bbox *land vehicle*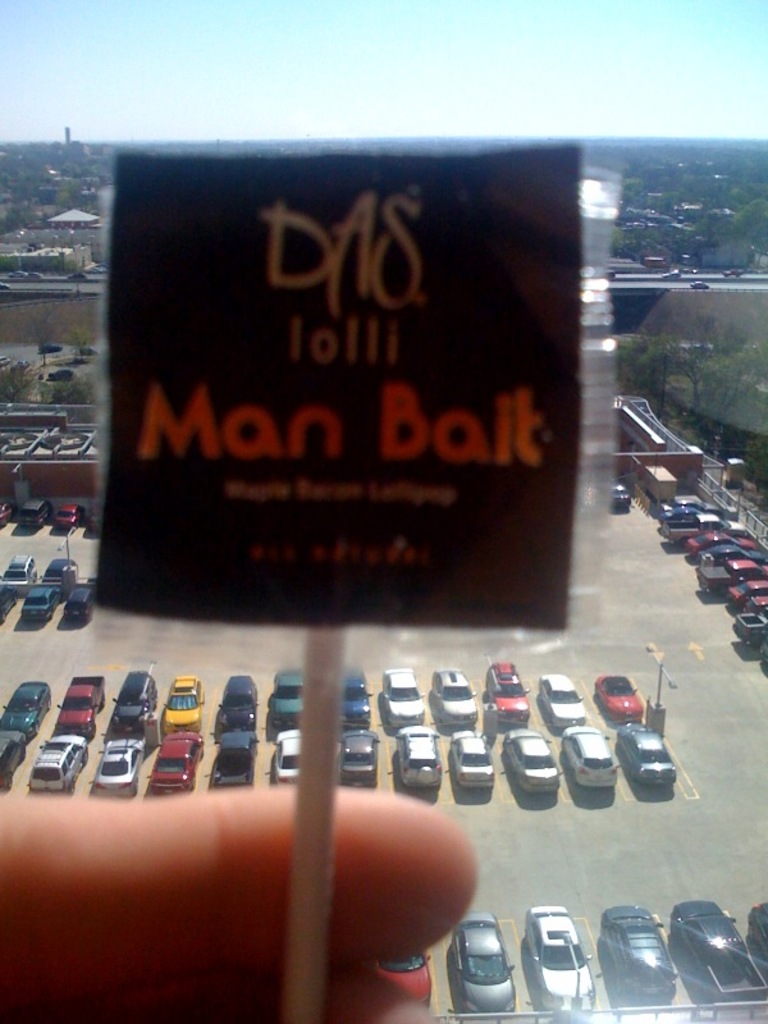
region(108, 667, 160, 739)
